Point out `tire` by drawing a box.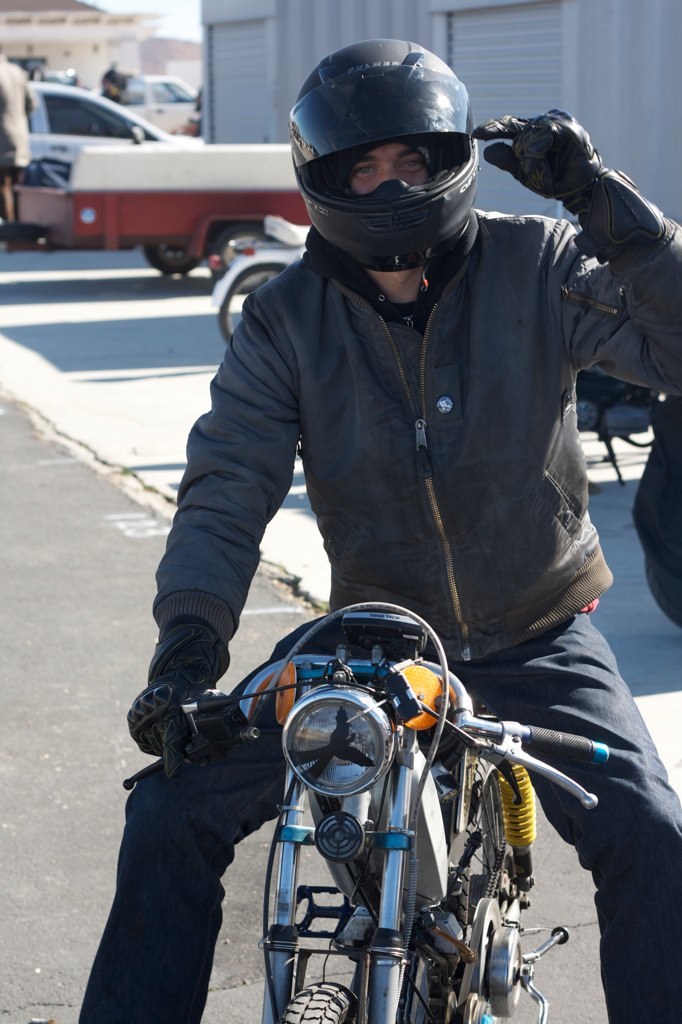
[208, 228, 279, 301].
